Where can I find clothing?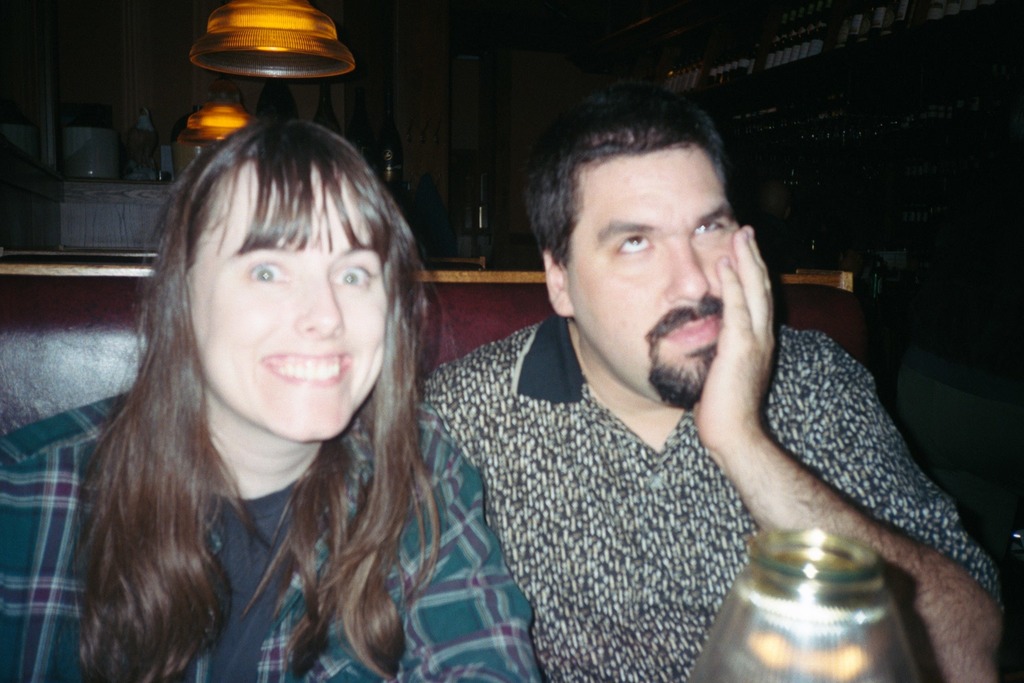
You can find it at <box>0,386,547,682</box>.
